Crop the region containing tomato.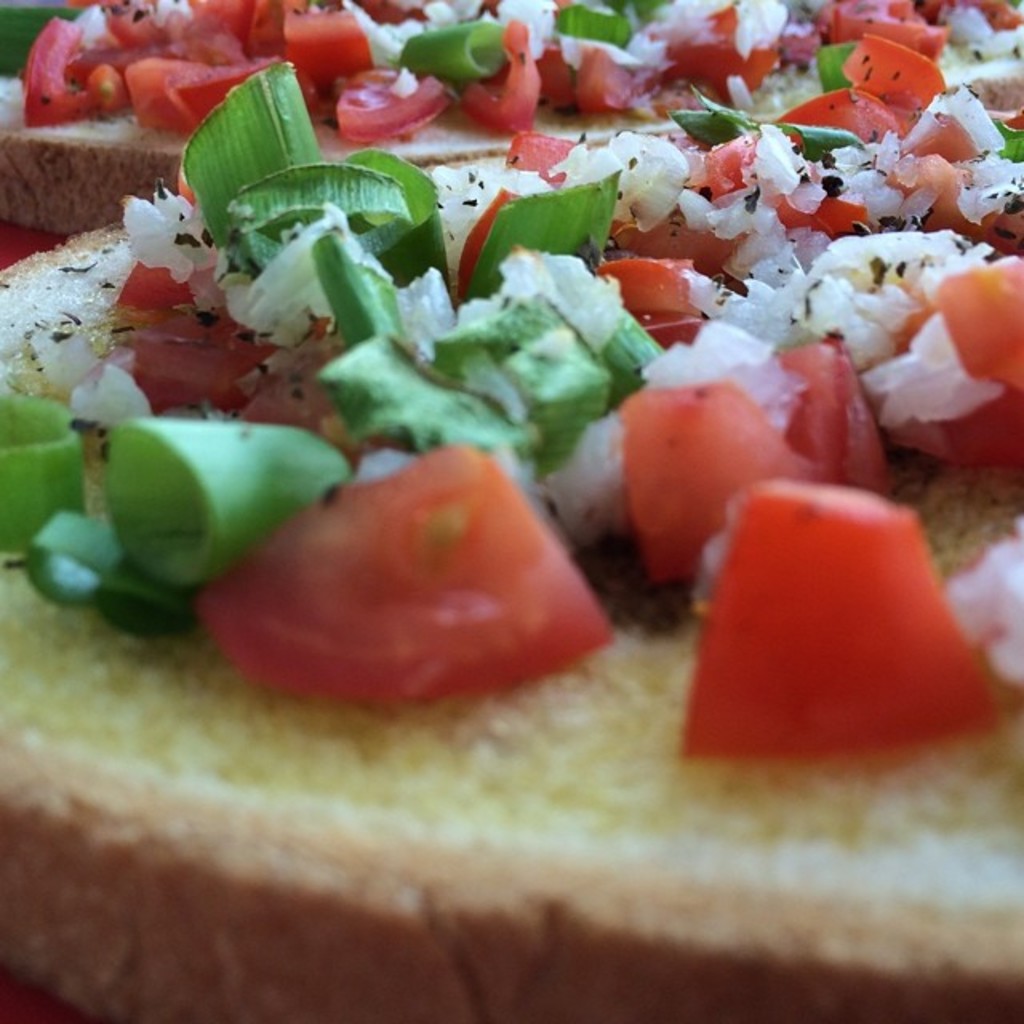
Crop region: 458, 14, 546, 141.
